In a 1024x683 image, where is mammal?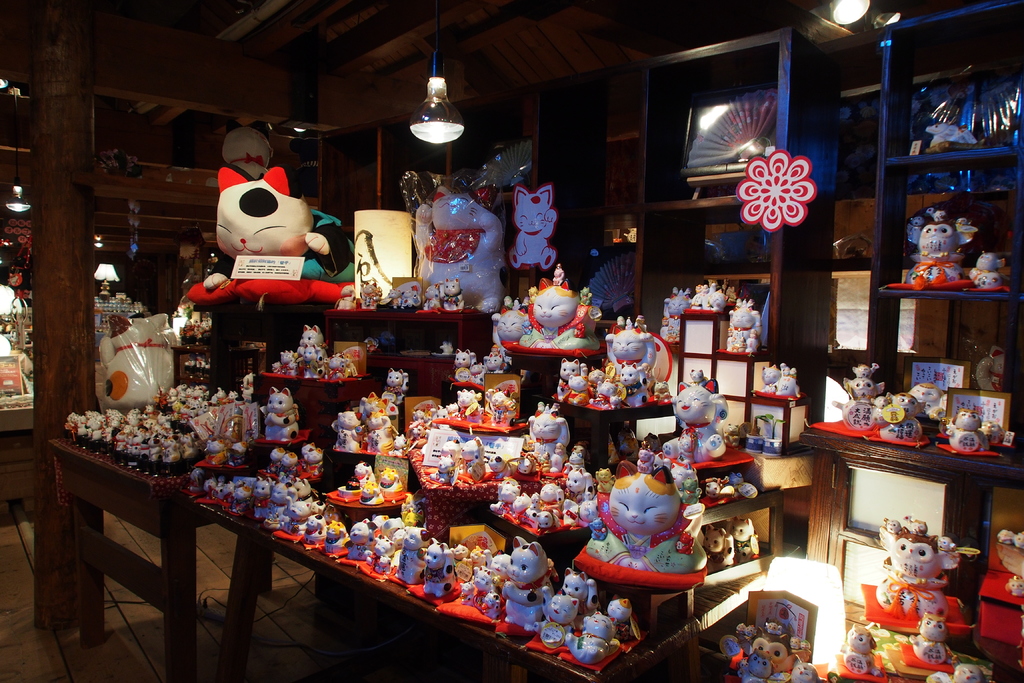
410, 185, 504, 315.
